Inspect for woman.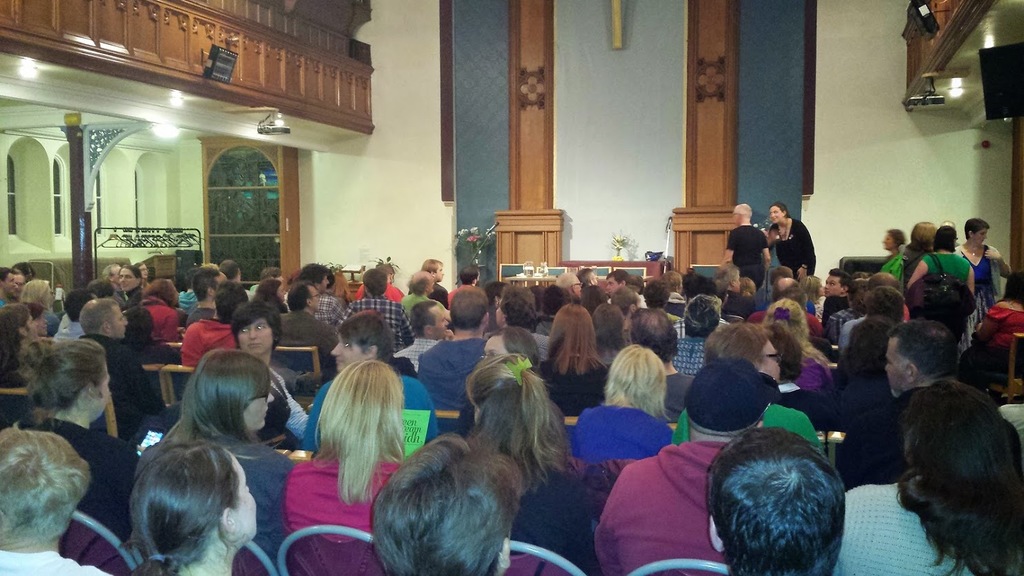
Inspection: l=125, t=443, r=259, b=575.
